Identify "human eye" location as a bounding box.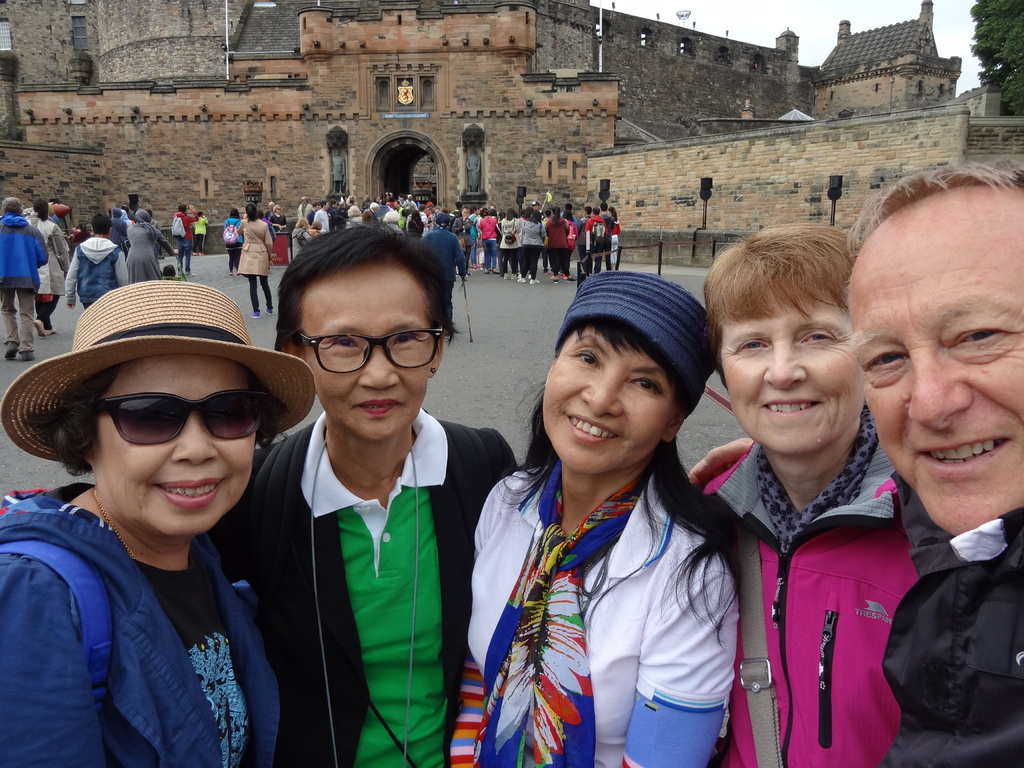
box(727, 336, 771, 357).
